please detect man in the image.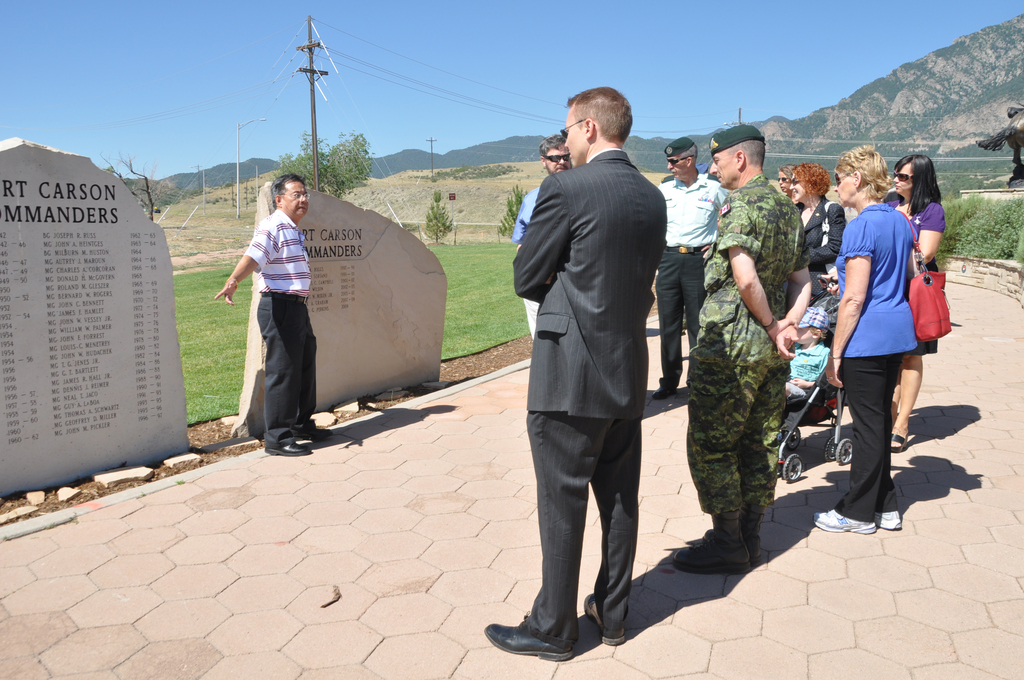
[left=669, top=123, right=812, bottom=571].
